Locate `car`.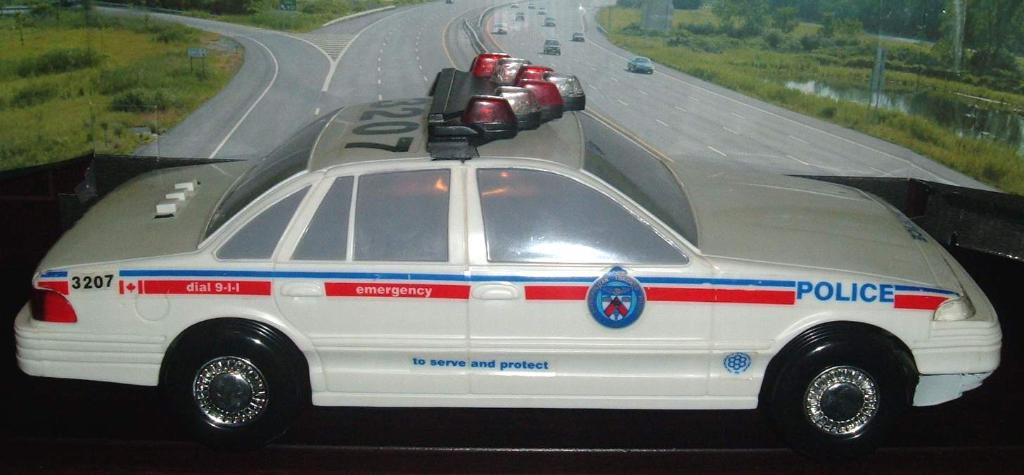
Bounding box: [542,37,559,56].
